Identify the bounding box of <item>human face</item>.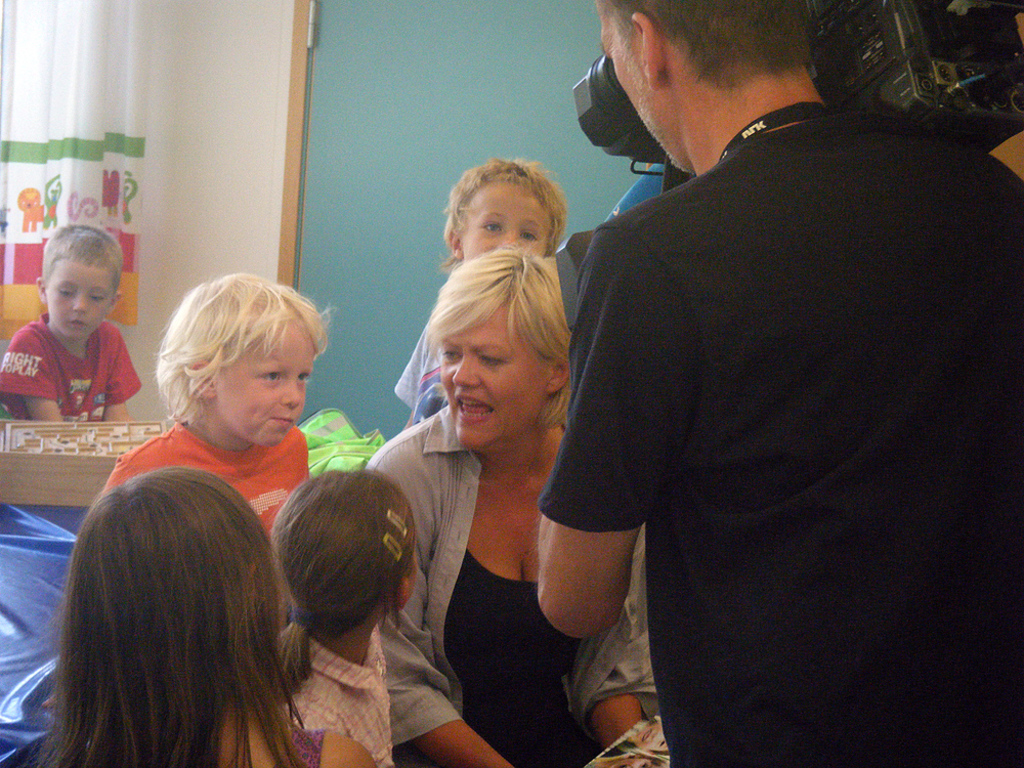
(214, 316, 312, 446).
